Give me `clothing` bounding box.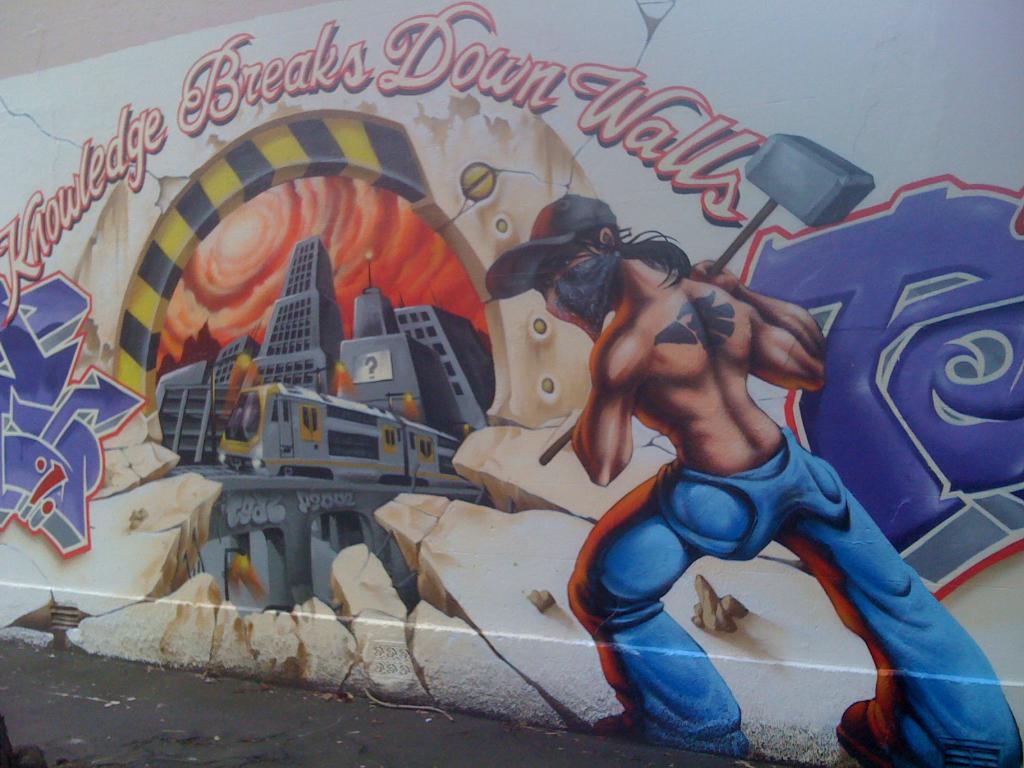
region(570, 428, 1023, 767).
